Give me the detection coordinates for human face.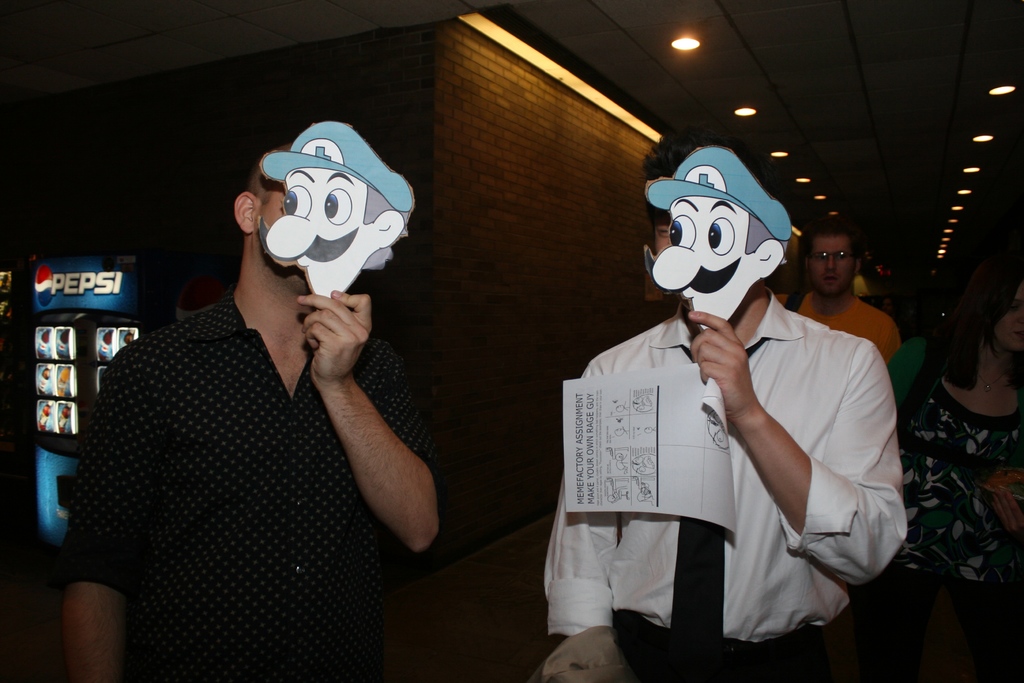
region(260, 163, 369, 299).
